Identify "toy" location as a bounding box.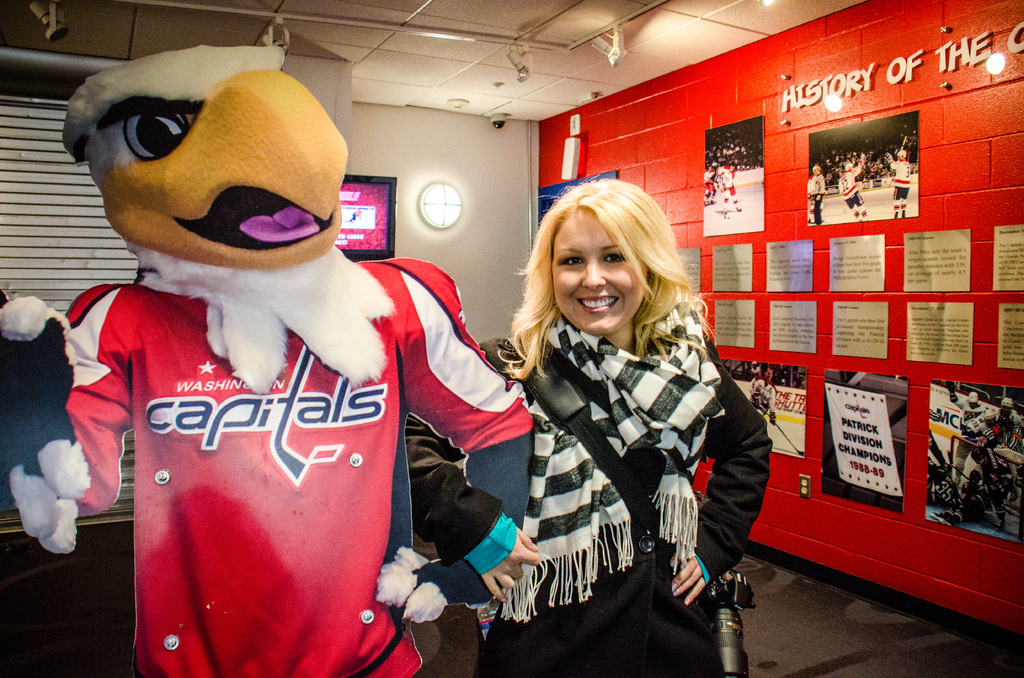
<bbox>46, 56, 531, 670</bbox>.
